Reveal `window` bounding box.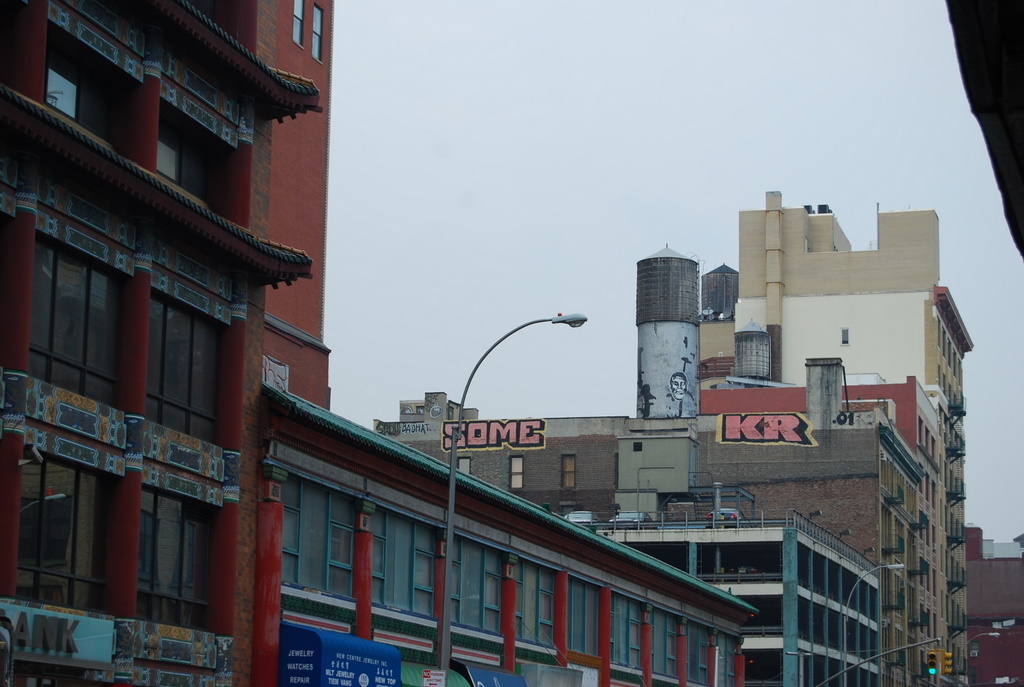
Revealed: 510,459,527,488.
